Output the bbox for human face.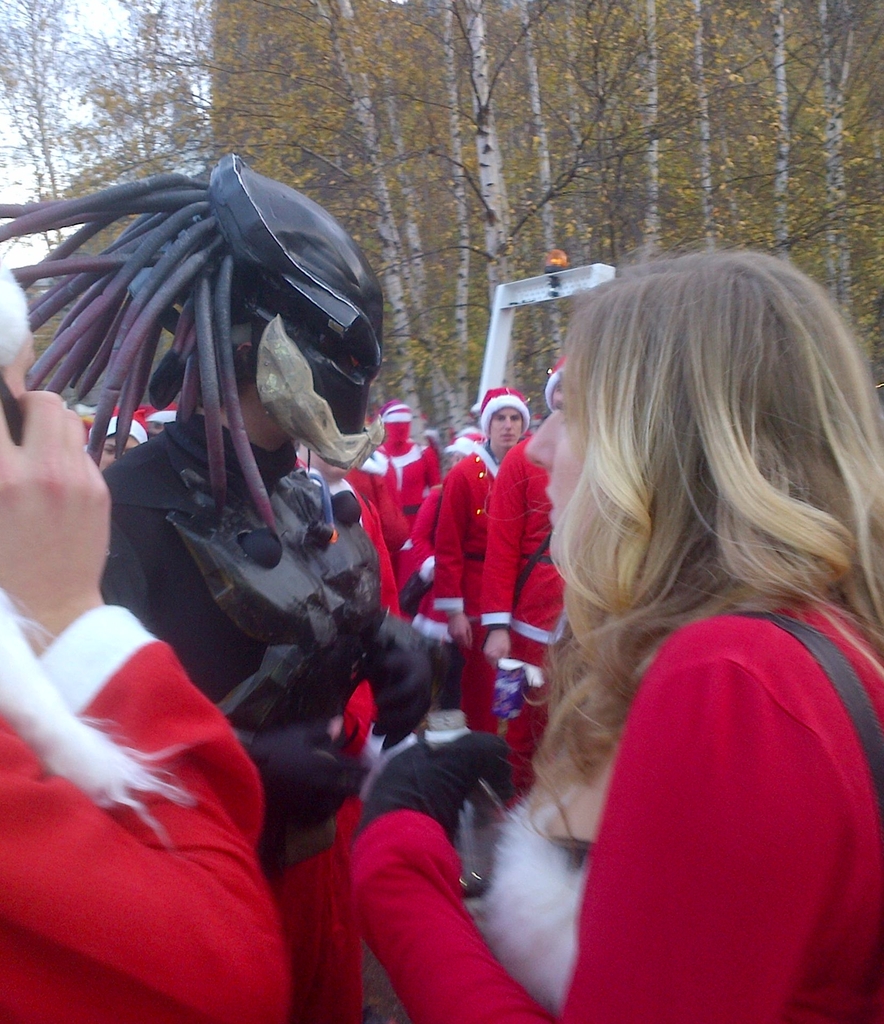
detection(494, 403, 520, 445).
